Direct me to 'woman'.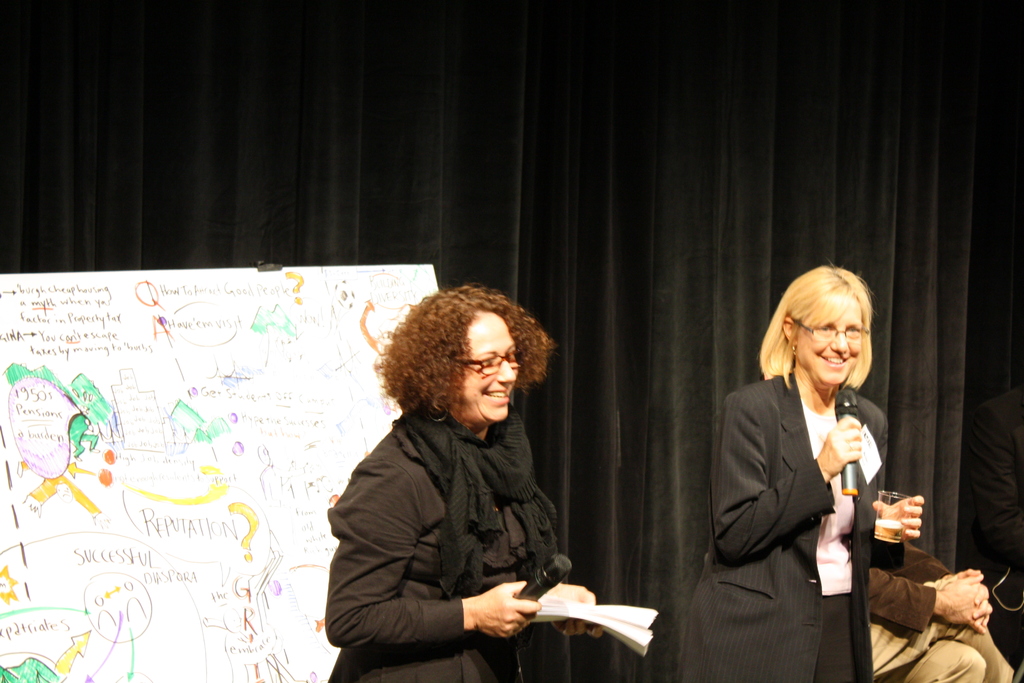
Direction: 324, 284, 603, 682.
